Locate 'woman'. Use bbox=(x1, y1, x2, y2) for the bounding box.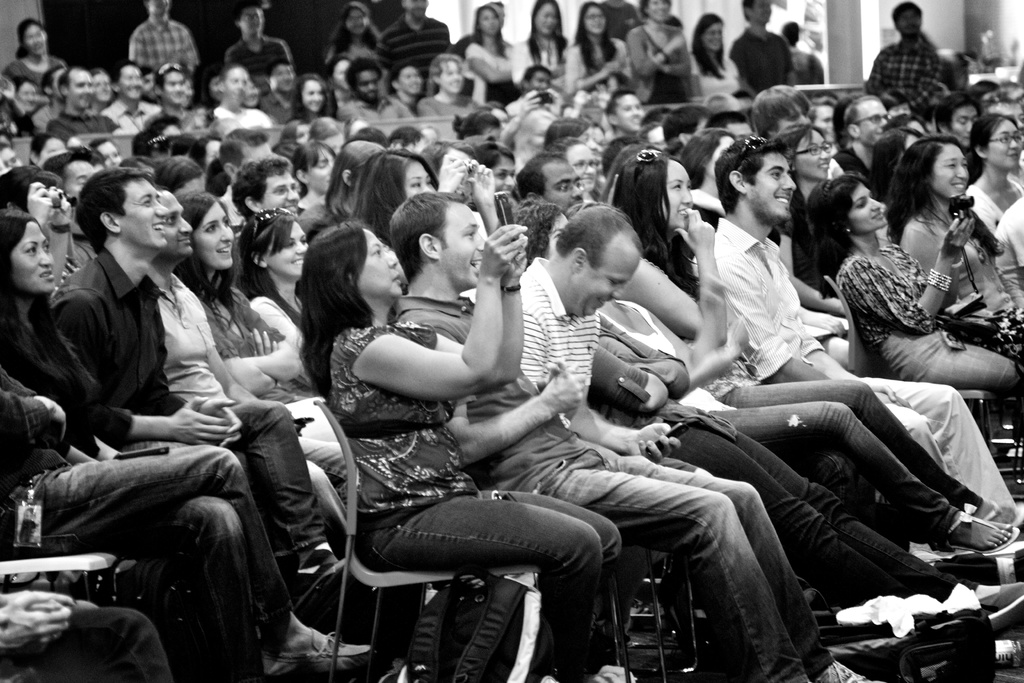
bbox=(356, 151, 502, 254).
